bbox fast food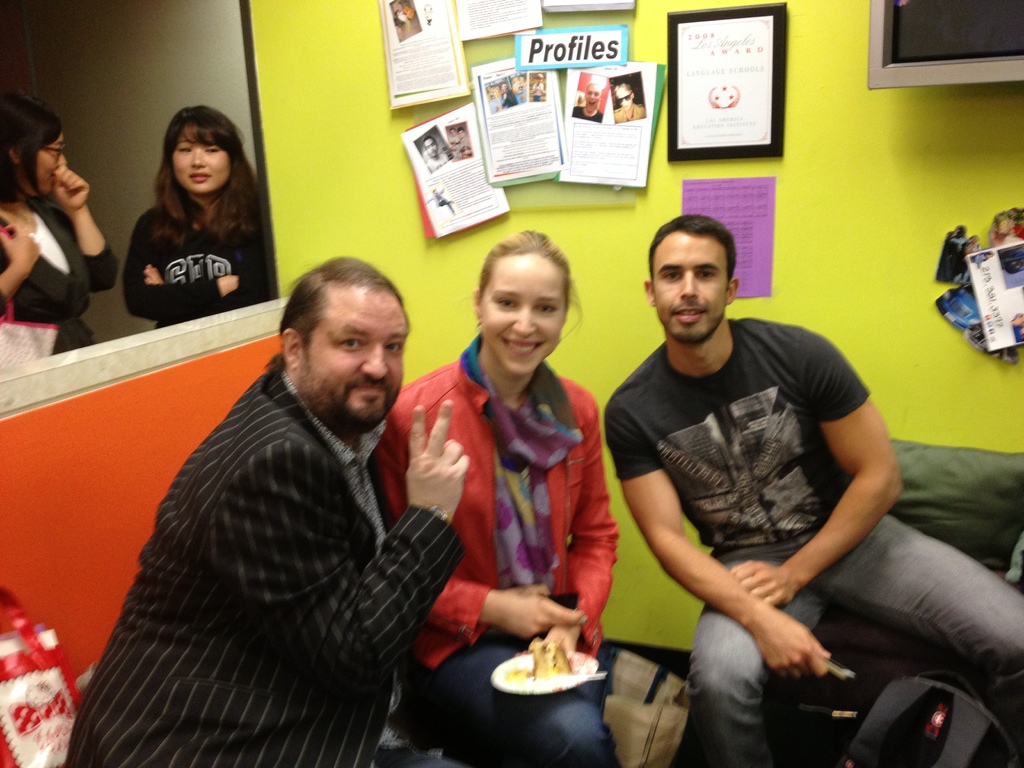
bbox=(526, 643, 572, 686)
